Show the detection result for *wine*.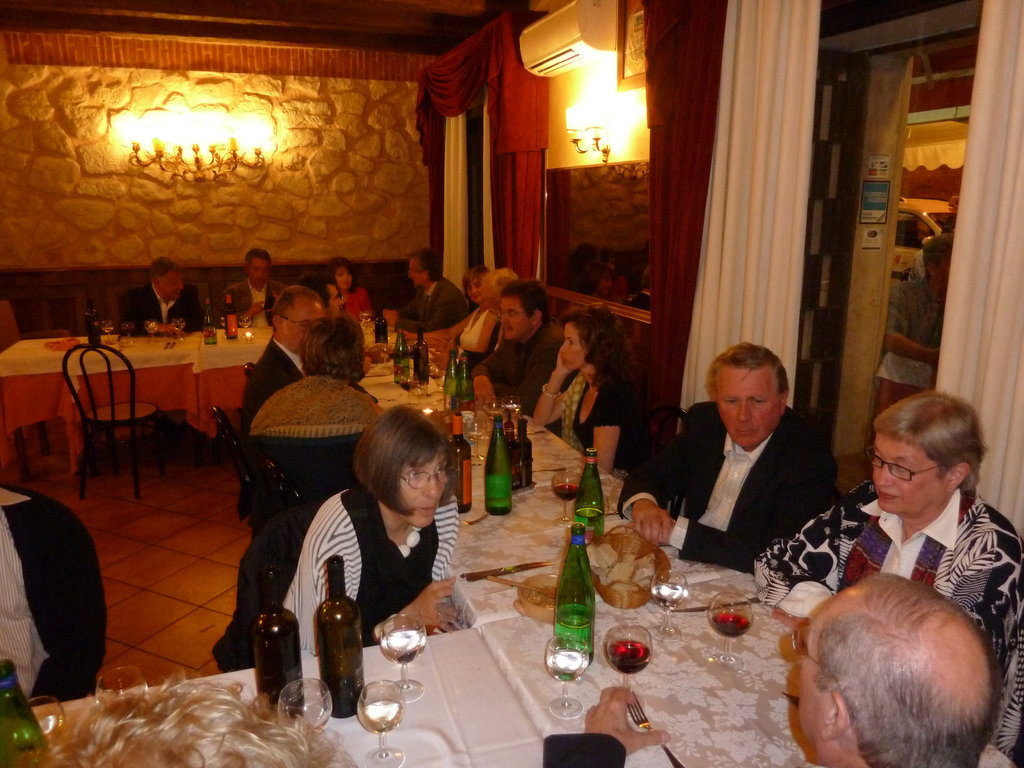
122/326/132/333.
